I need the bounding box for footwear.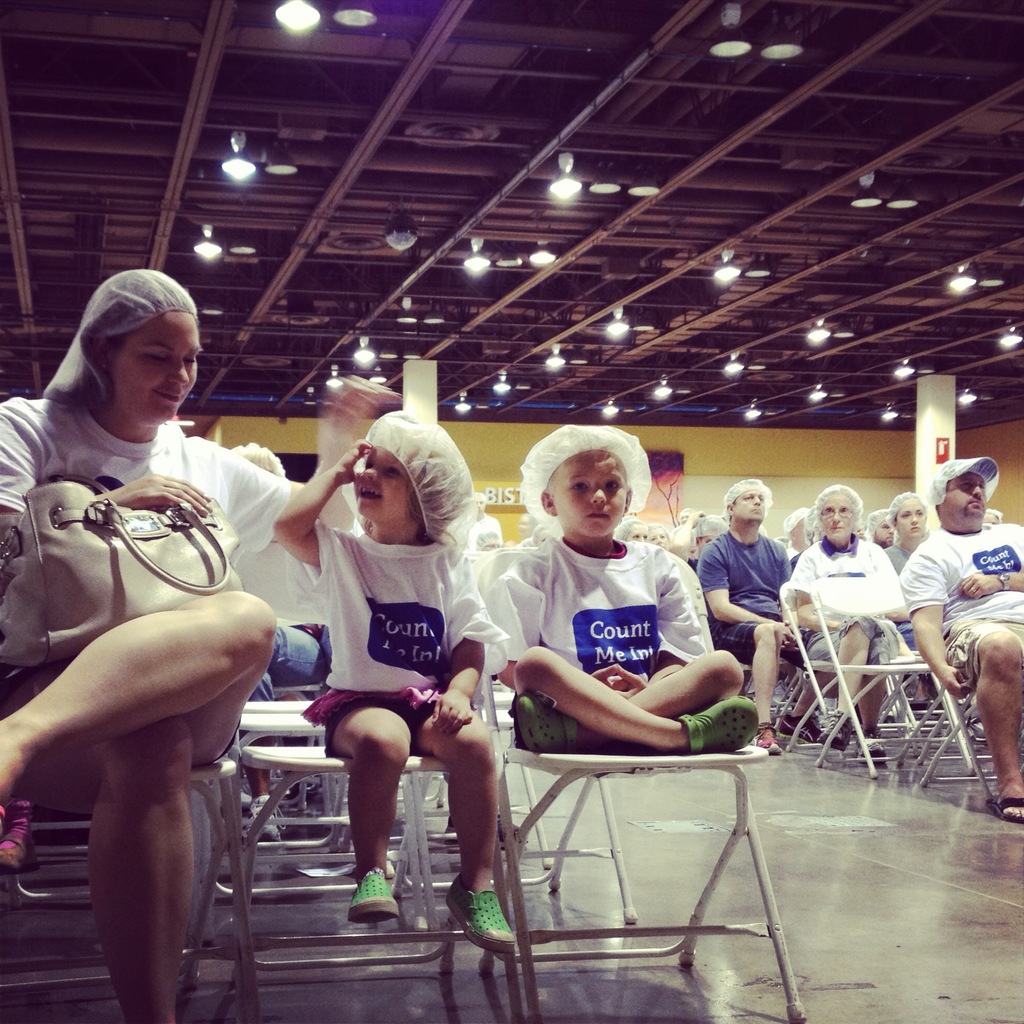
Here it is: 780:710:827:755.
